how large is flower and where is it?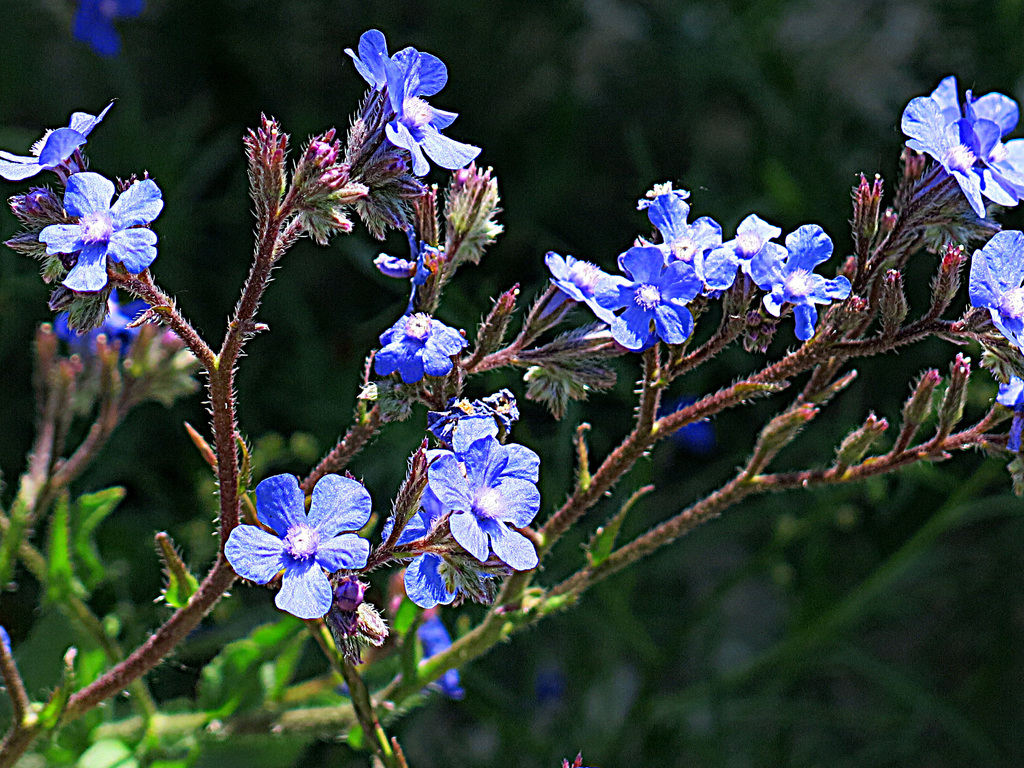
Bounding box: <box>236,456,364,619</box>.
